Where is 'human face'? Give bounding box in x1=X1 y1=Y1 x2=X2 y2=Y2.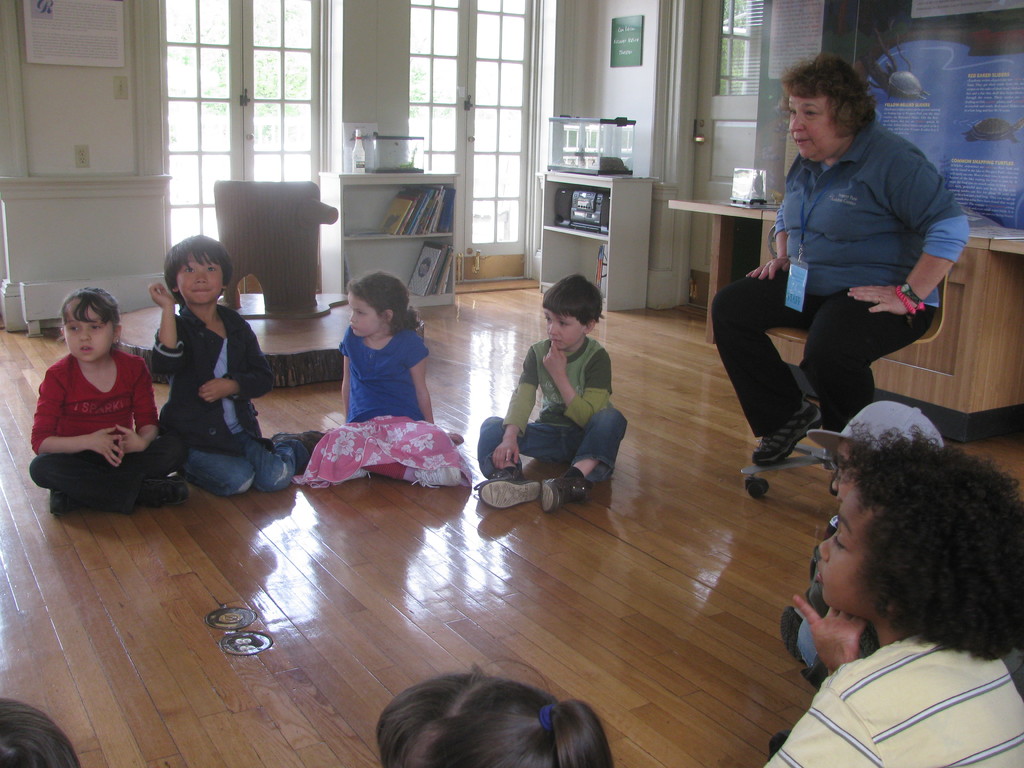
x1=815 y1=468 x2=880 y2=605.
